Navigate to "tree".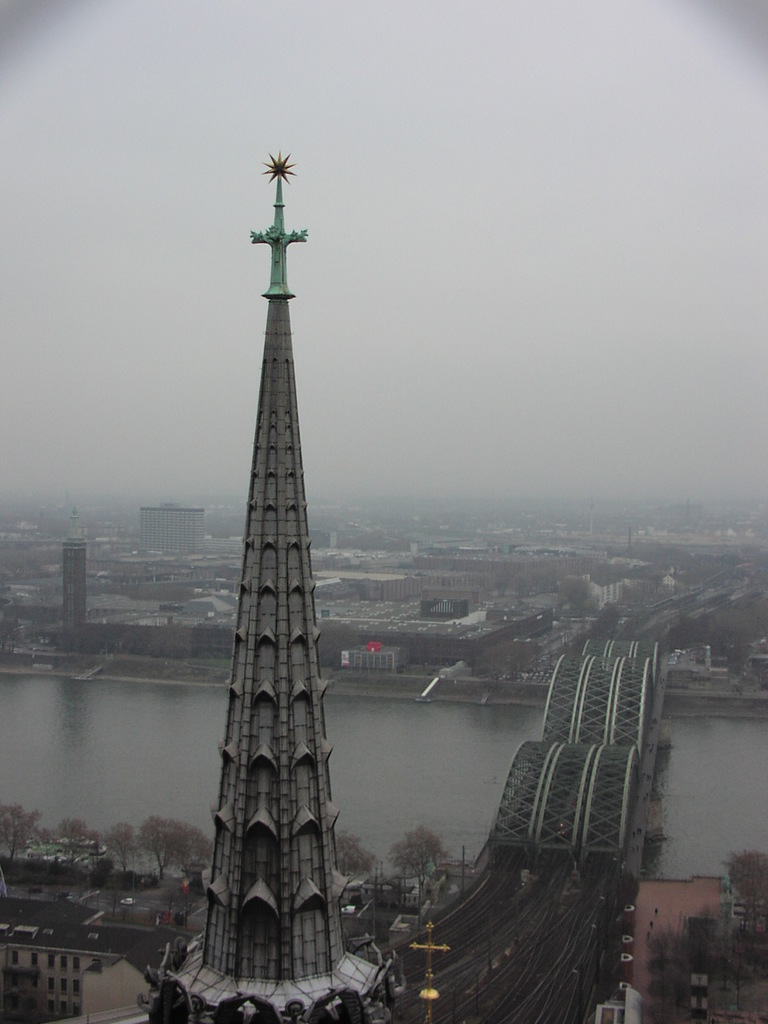
Navigation target: rect(130, 810, 217, 876).
